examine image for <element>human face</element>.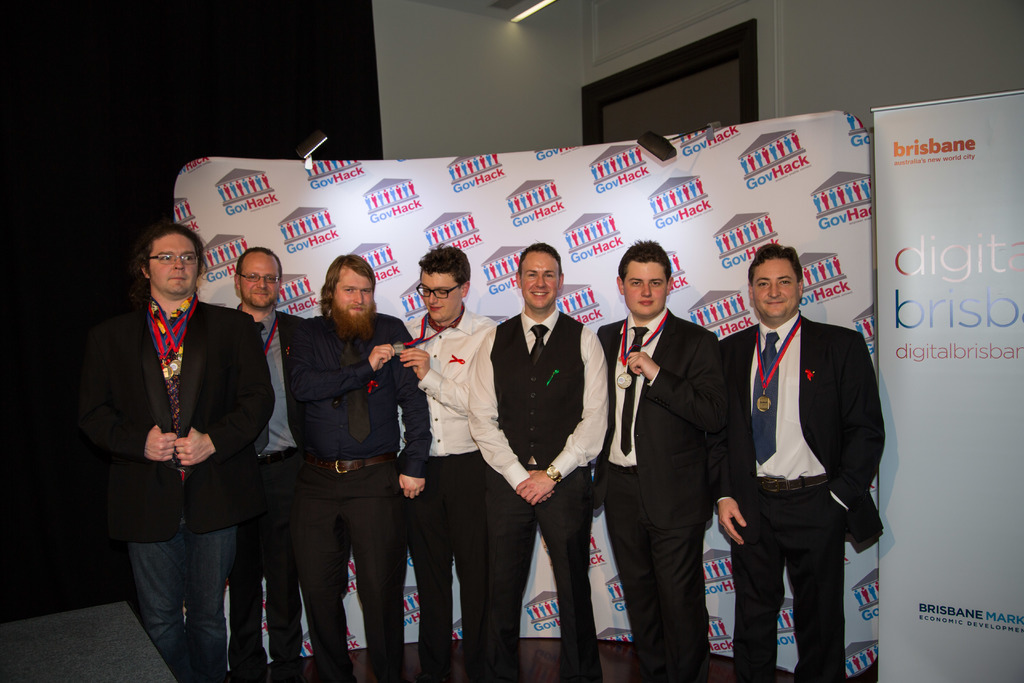
Examination result: left=238, top=258, right=278, bottom=303.
